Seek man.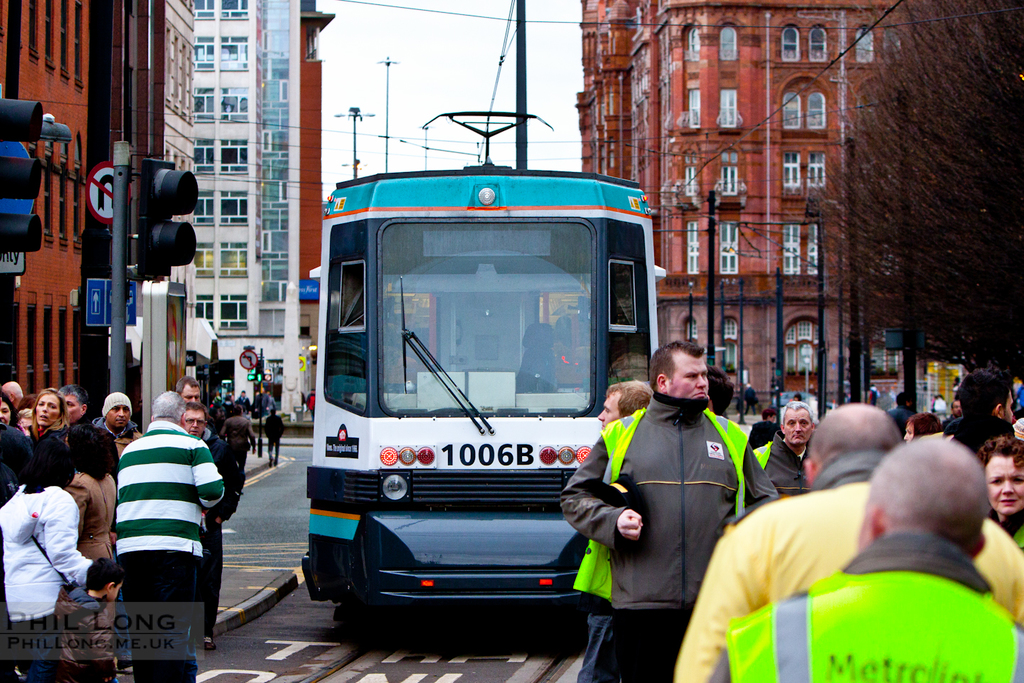
bbox(754, 398, 818, 500).
